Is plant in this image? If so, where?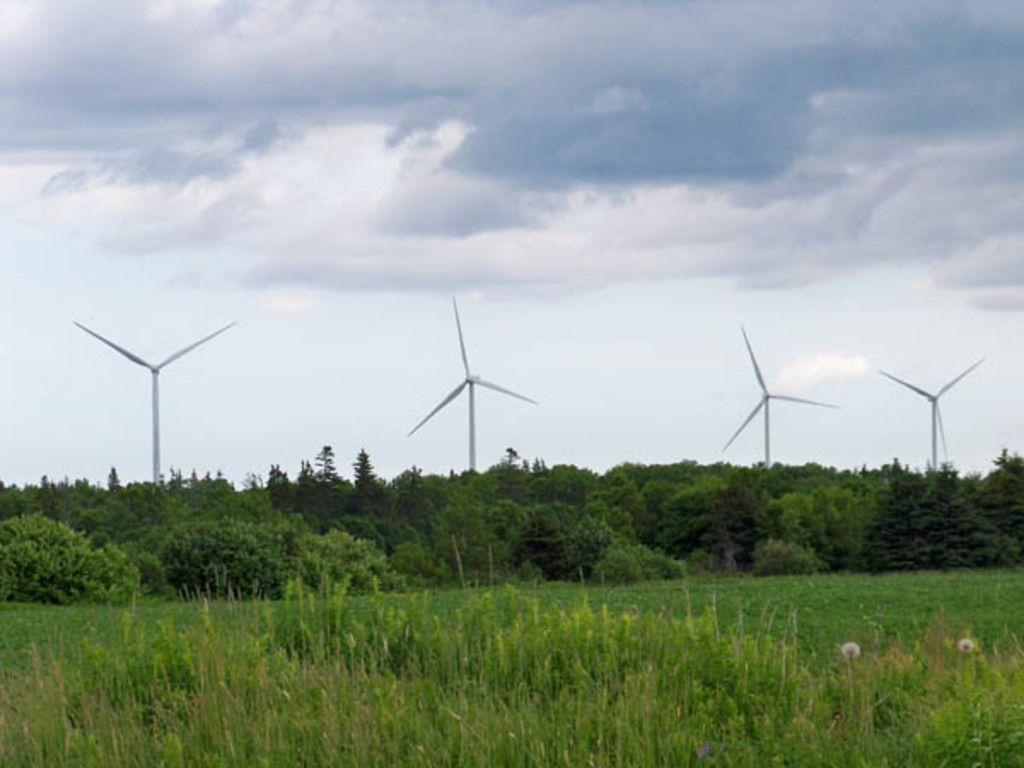
Yes, at detection(594, 539, 691, 587).
